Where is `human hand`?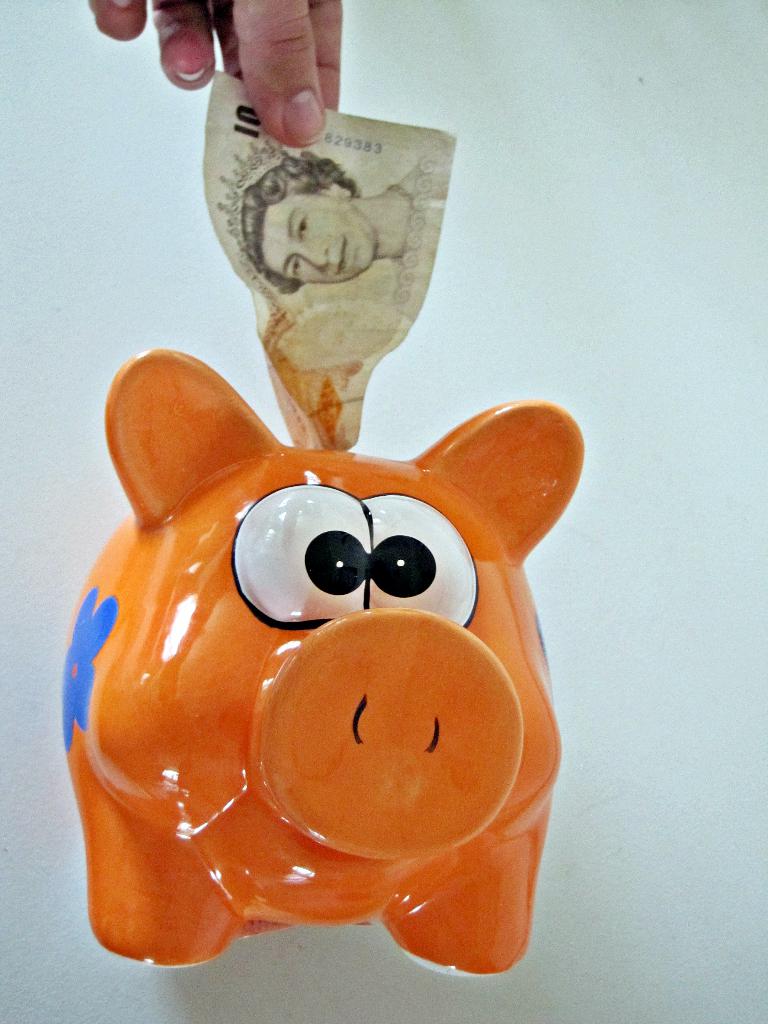
[84, 0, 348, 140].
